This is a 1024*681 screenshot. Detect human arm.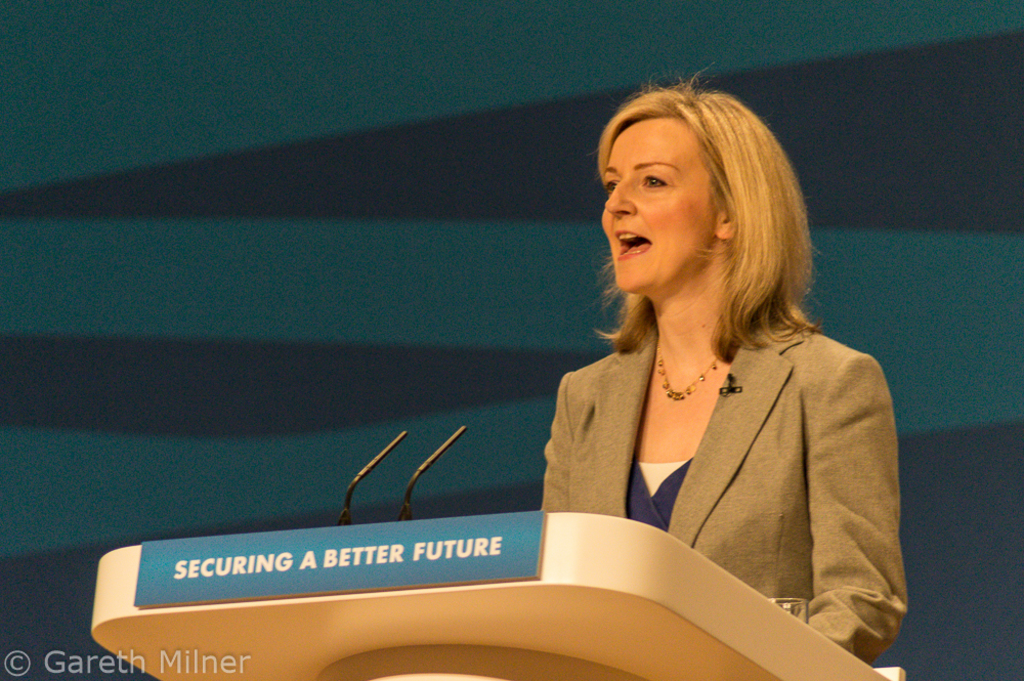
left=813, top=337, right=901, bottom=639.
